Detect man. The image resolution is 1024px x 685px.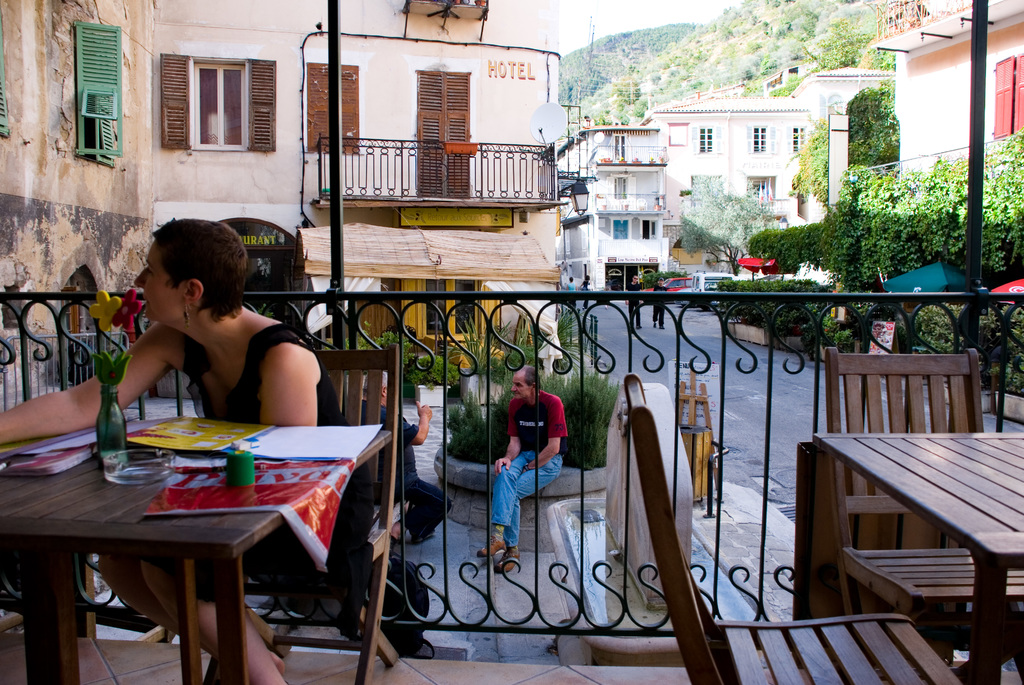
x1=356 y1=370 x2=451 y2=544.
